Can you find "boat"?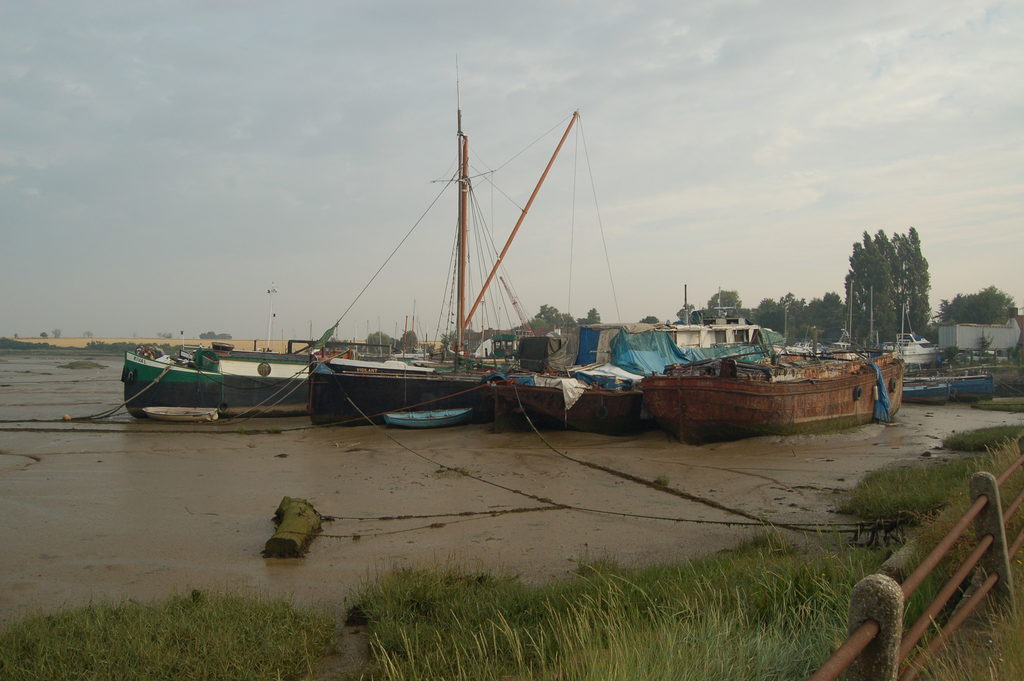
Yes, bounding box: x1=895, y1=379, x2=963, y2=410.
